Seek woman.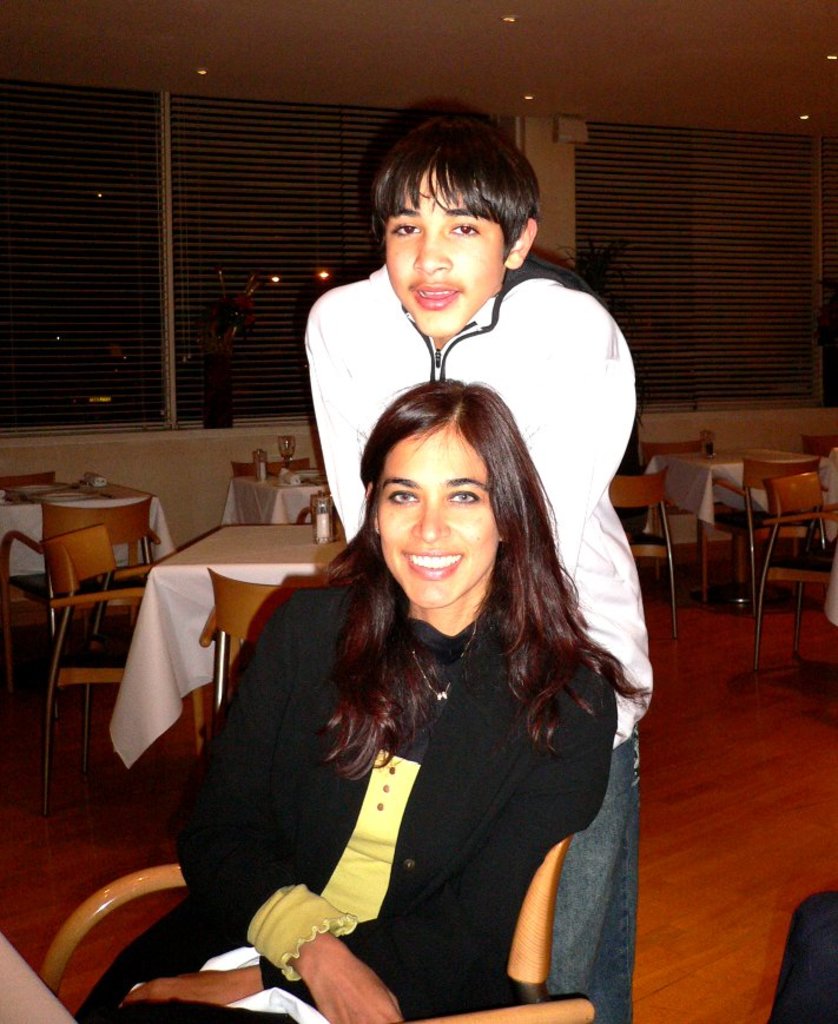
[75,382,649,1023].
